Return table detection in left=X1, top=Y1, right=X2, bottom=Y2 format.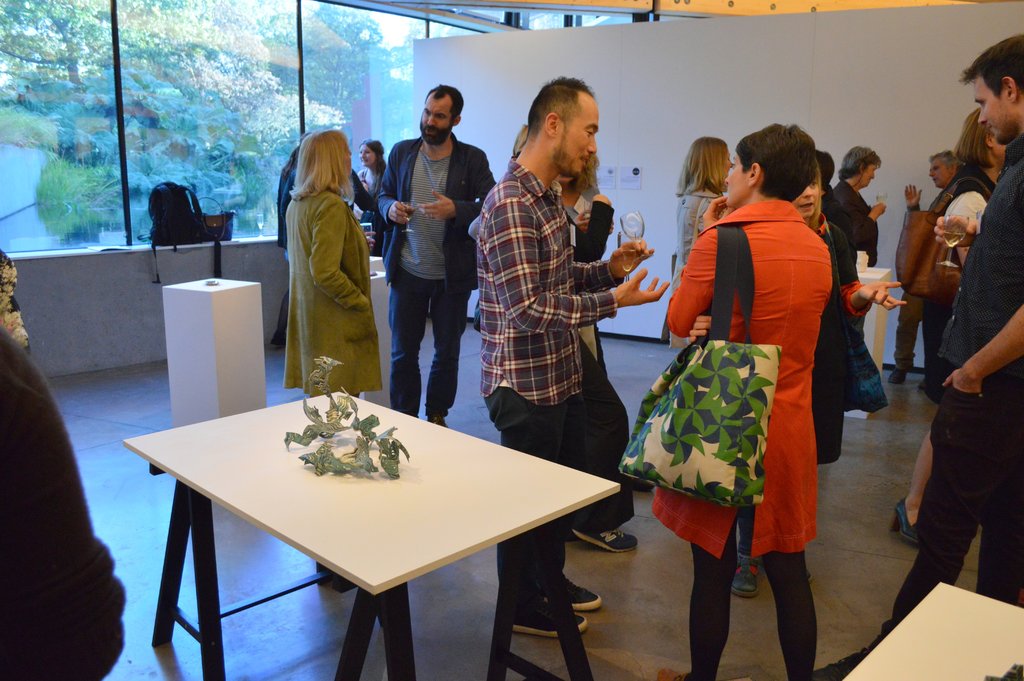
left=140, top=383, right=630, bottom=668.
